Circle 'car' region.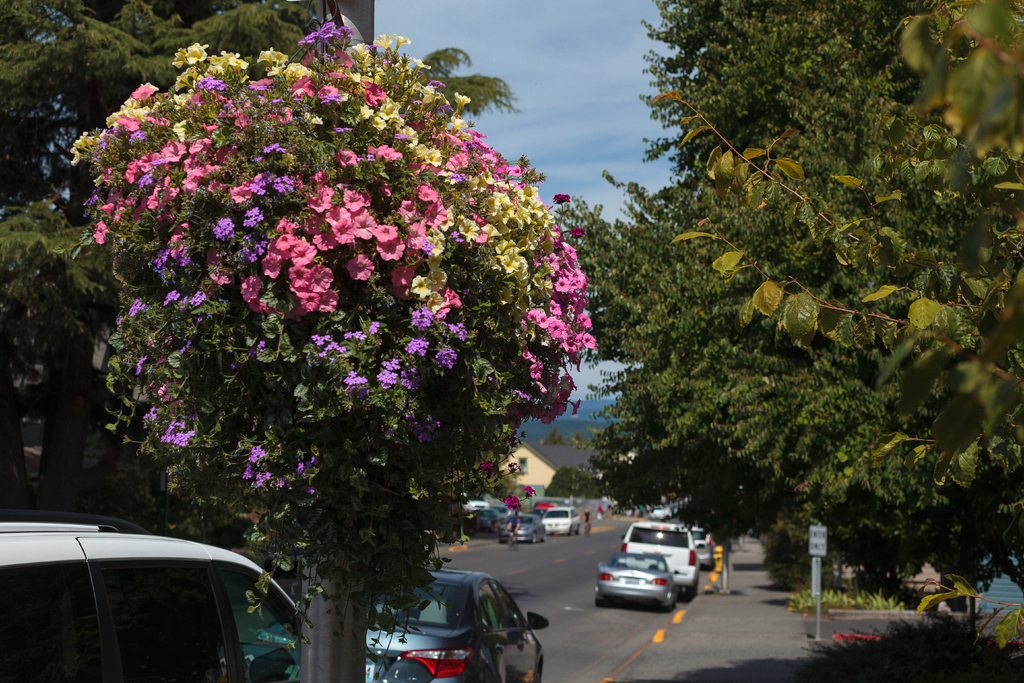
Region: (left=689, top=527, right=714, bottom=572).
